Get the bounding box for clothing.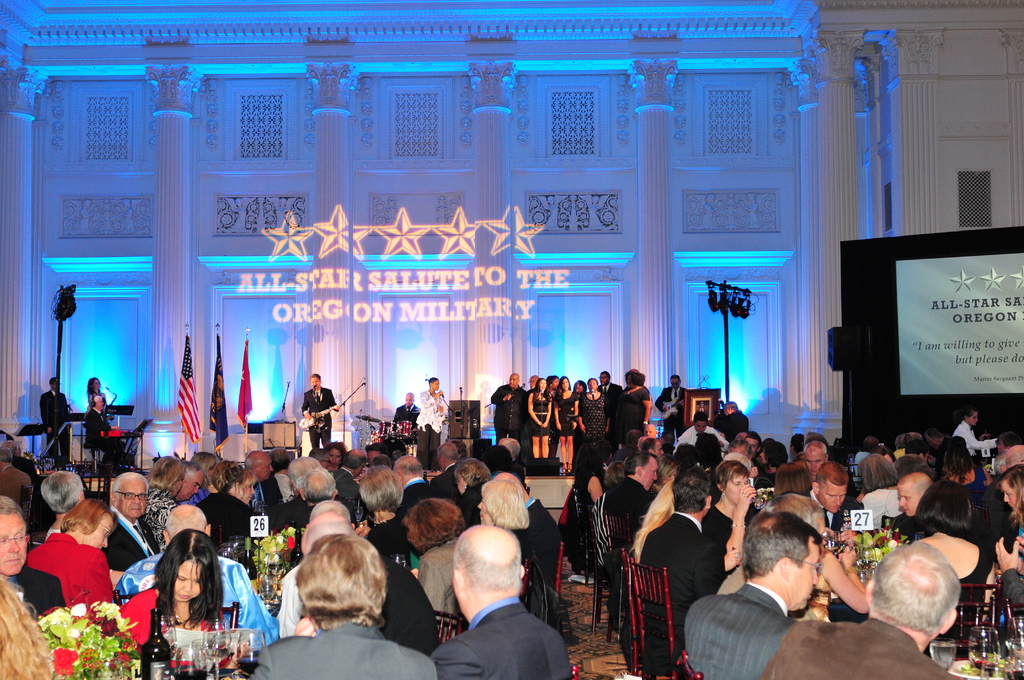
Rect(648, 385, 687, 435).
